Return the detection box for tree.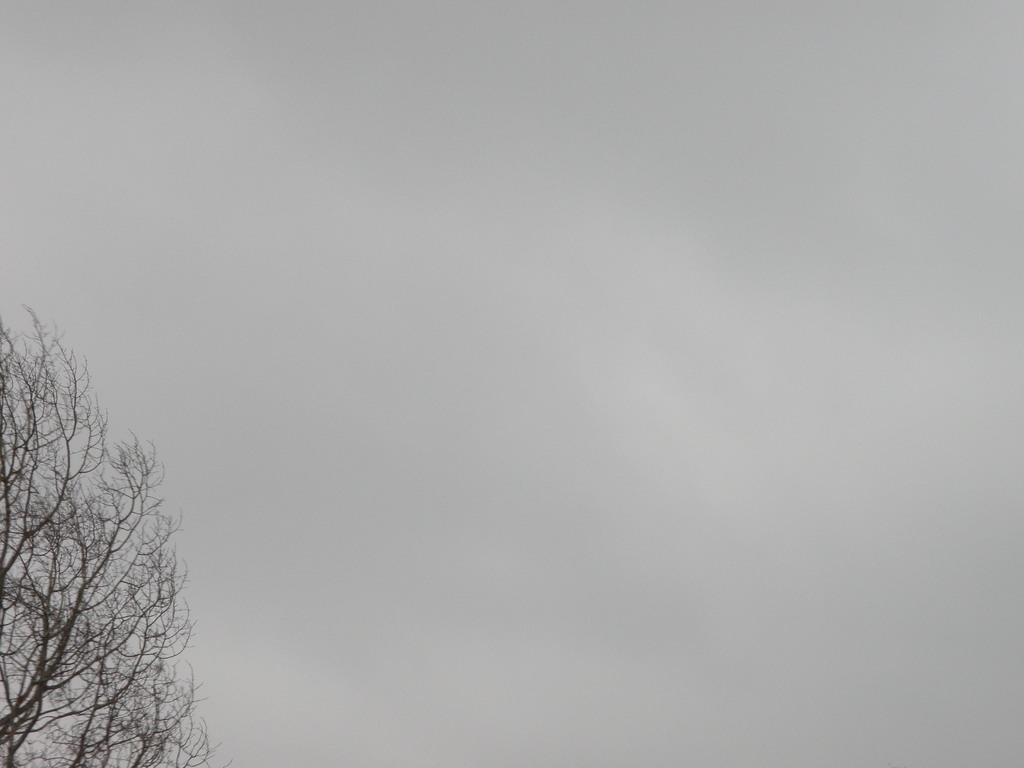
[left=21, top=284, right=210, bottom=767].
